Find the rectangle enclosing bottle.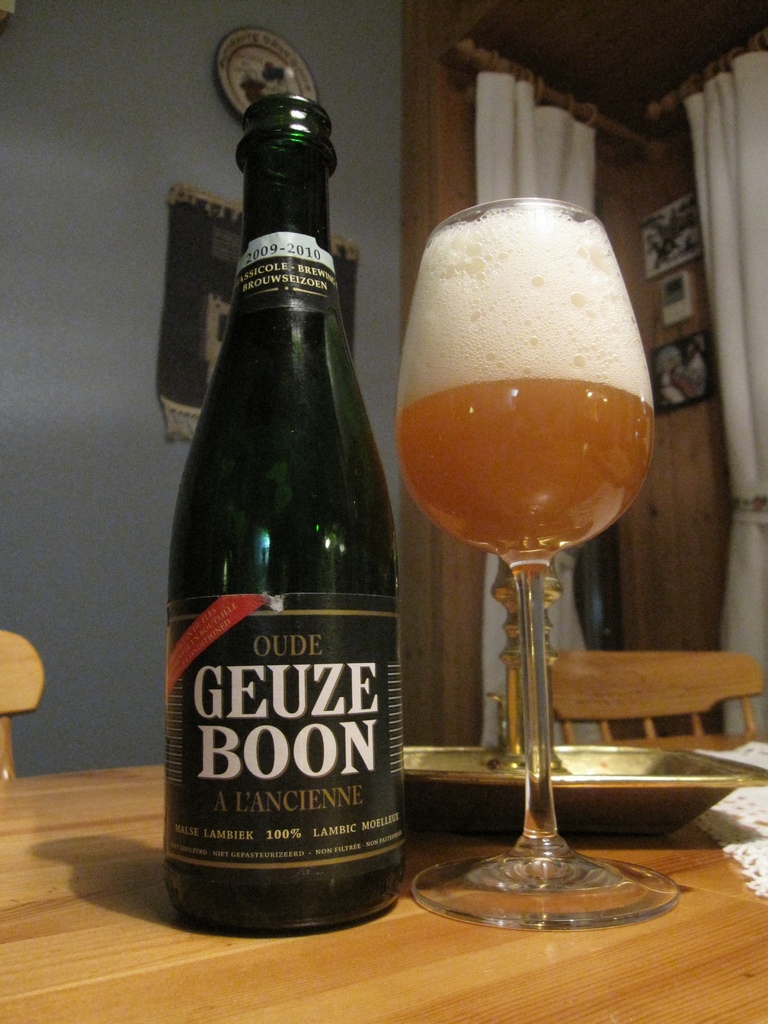
(164, 95, 424, 945).
